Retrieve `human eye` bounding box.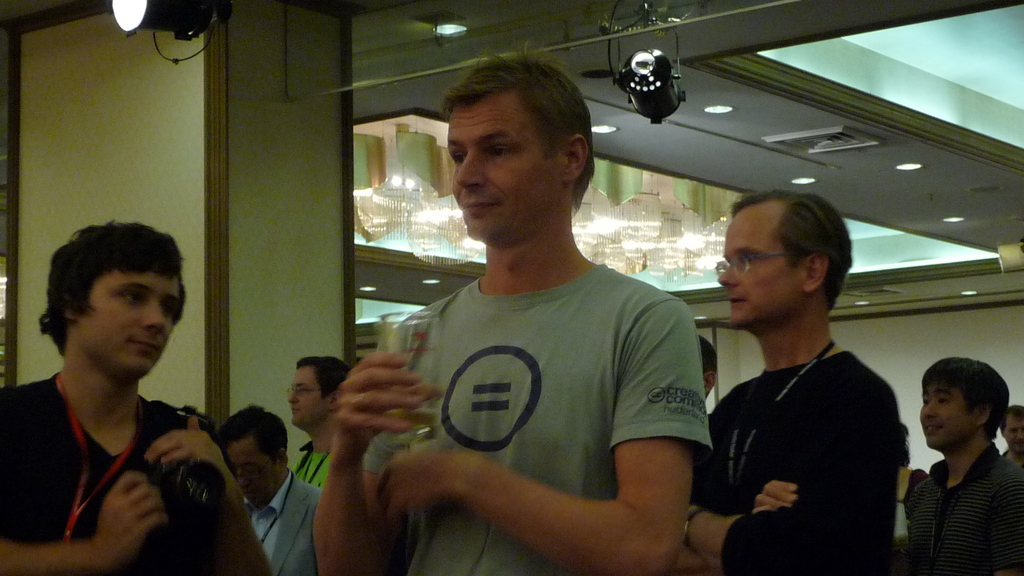
Bounding box: [x1=161, y1=303, x2=177, y2=321].
